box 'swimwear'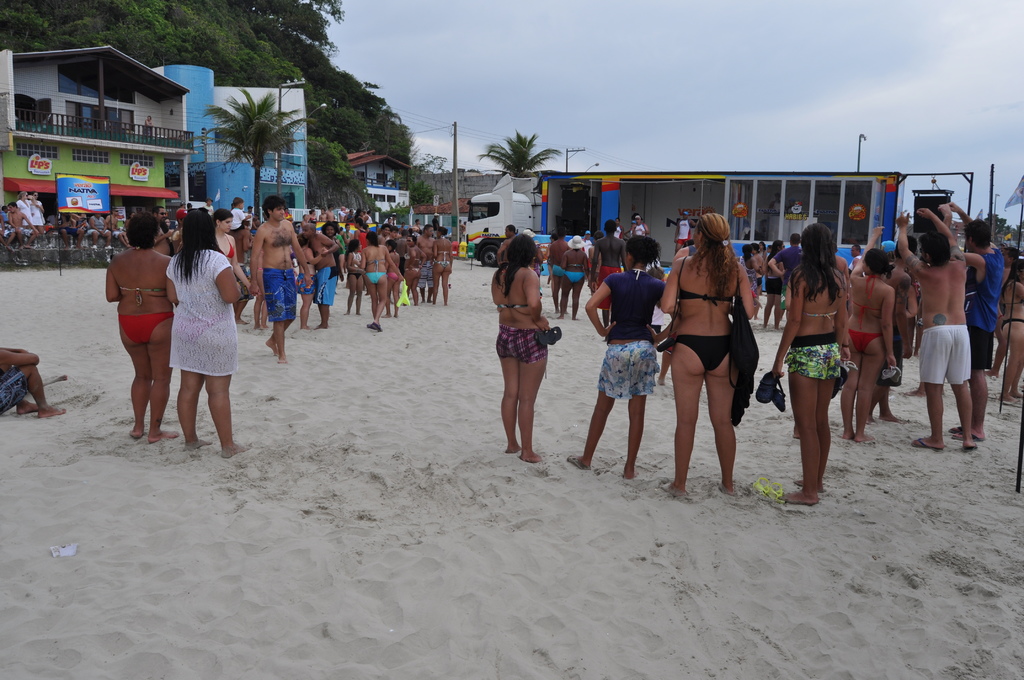
(547, 264, 562, 277)
